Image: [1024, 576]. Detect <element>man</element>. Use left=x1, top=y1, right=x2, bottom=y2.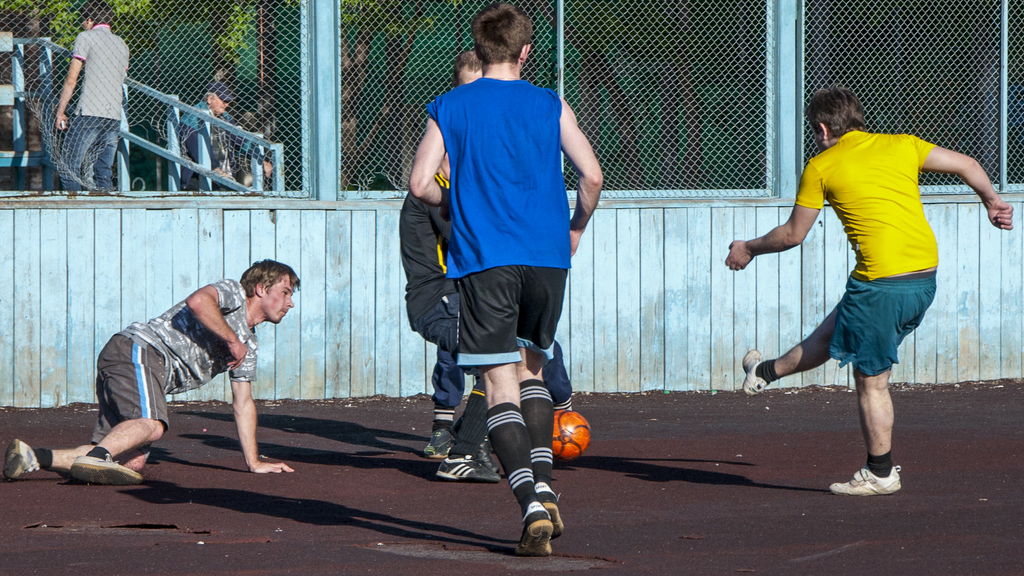
left=54, top=0, right=129, bottom=192.
